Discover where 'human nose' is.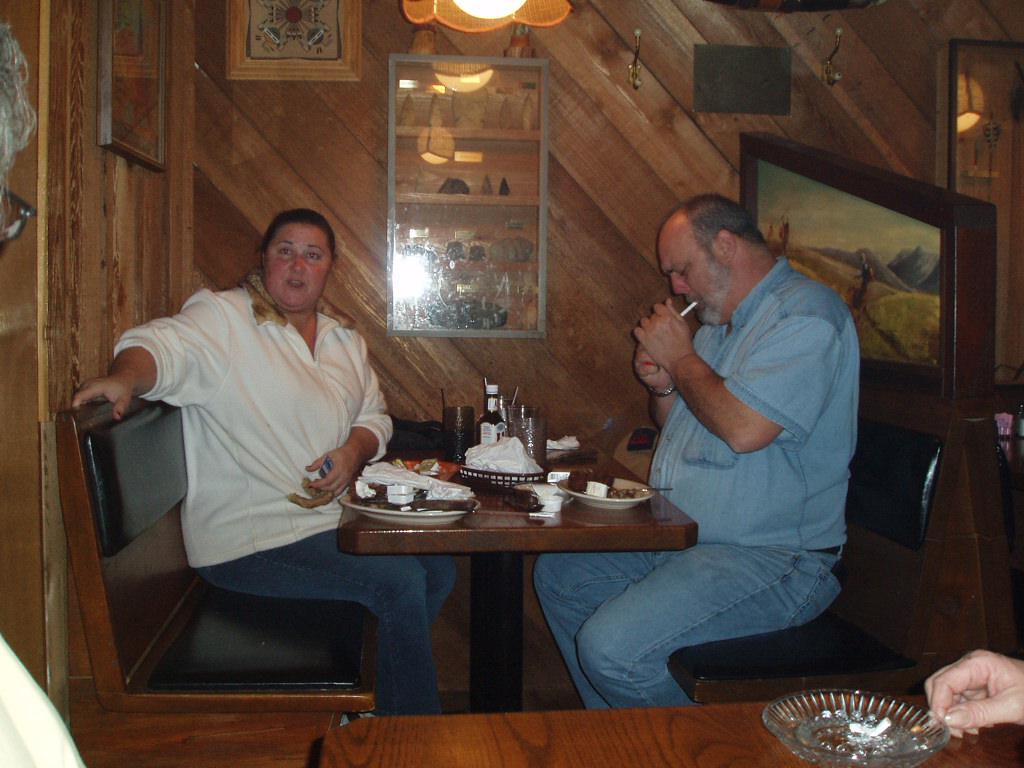
Discovered at locate(674, 279, 691, 298).
